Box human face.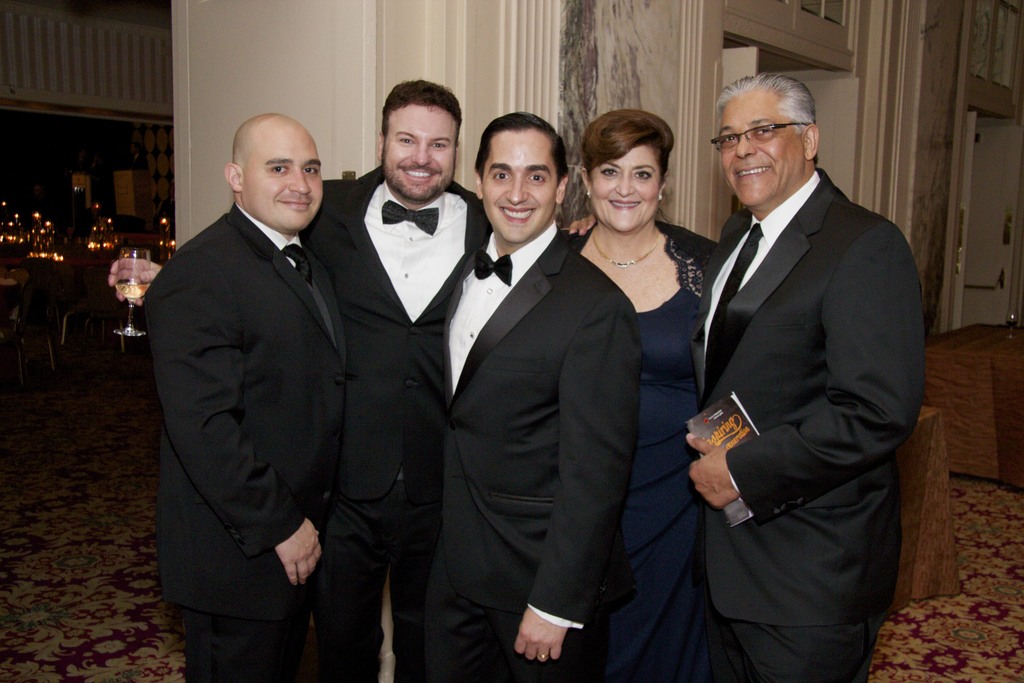
{"left": 387, "top": 105, "right": 458, "bottom": 201}.
